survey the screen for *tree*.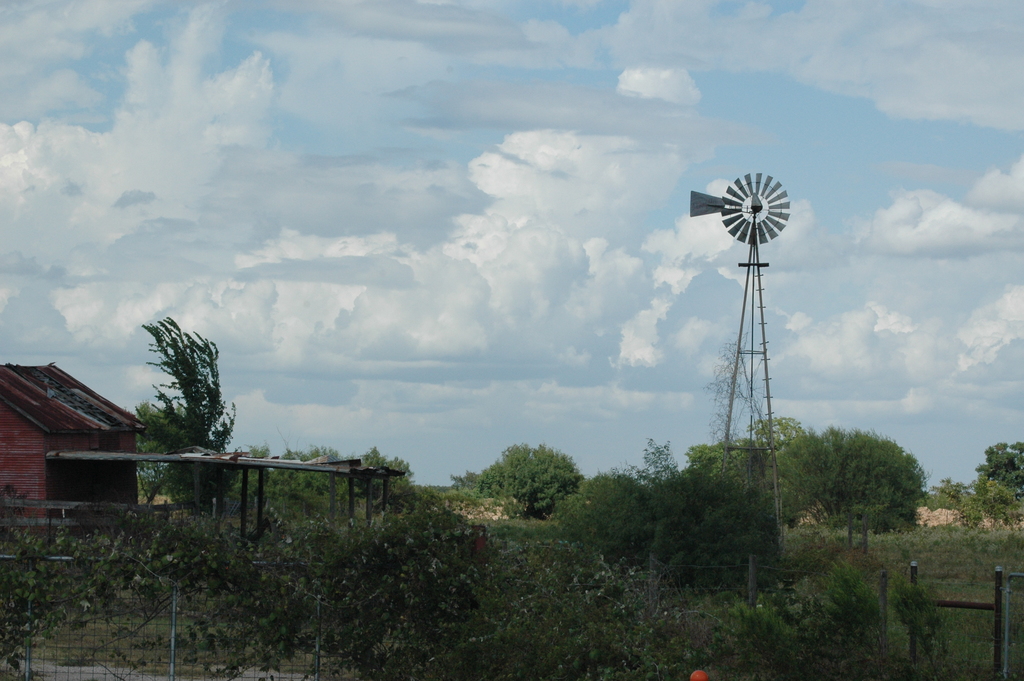
Survey found: rect(763, 423, 931, 538).
